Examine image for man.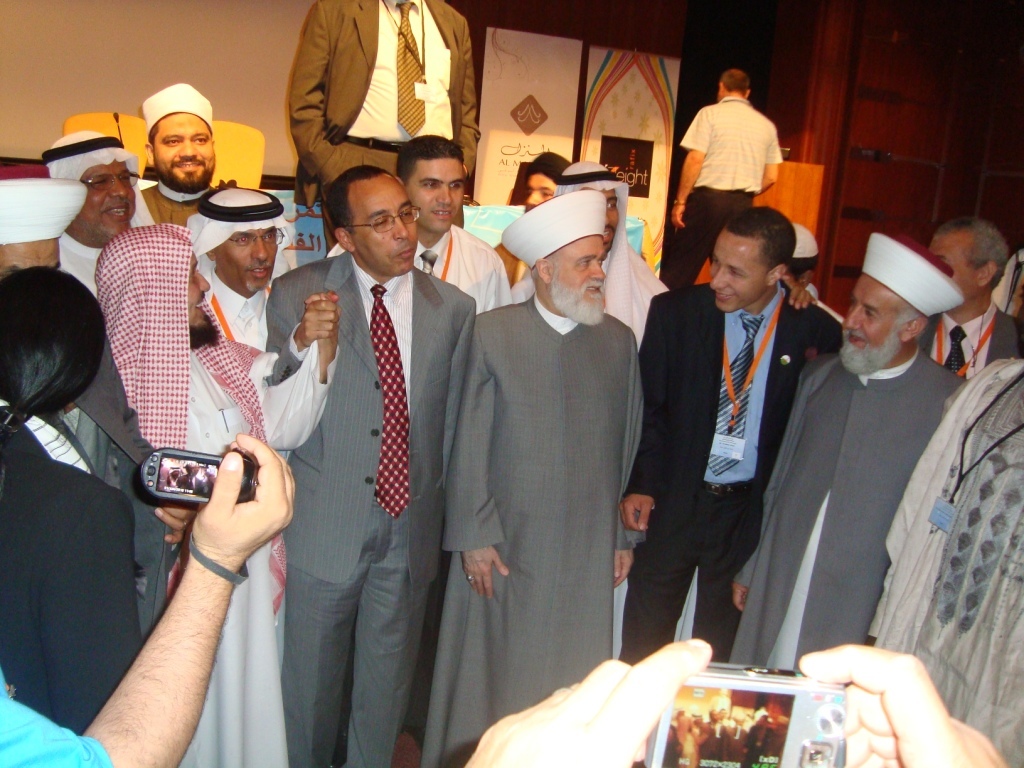
Examination result: [637, 198, 849, 663].
